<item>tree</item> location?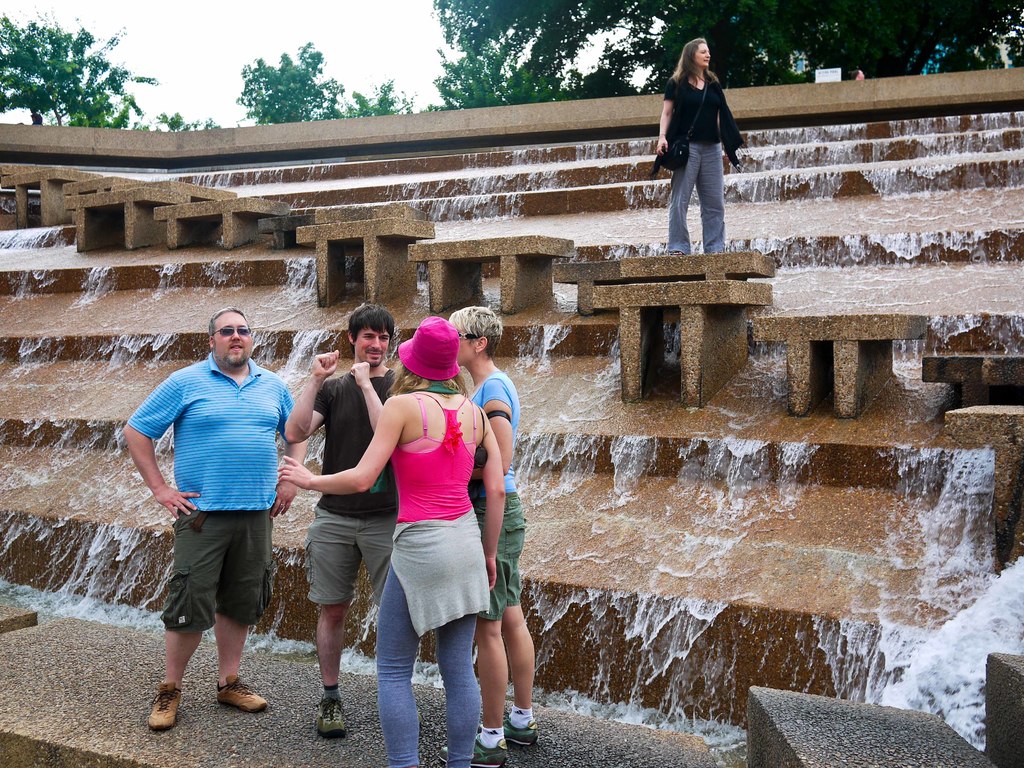
(left=12, top=16, right=141, bottom=121)
